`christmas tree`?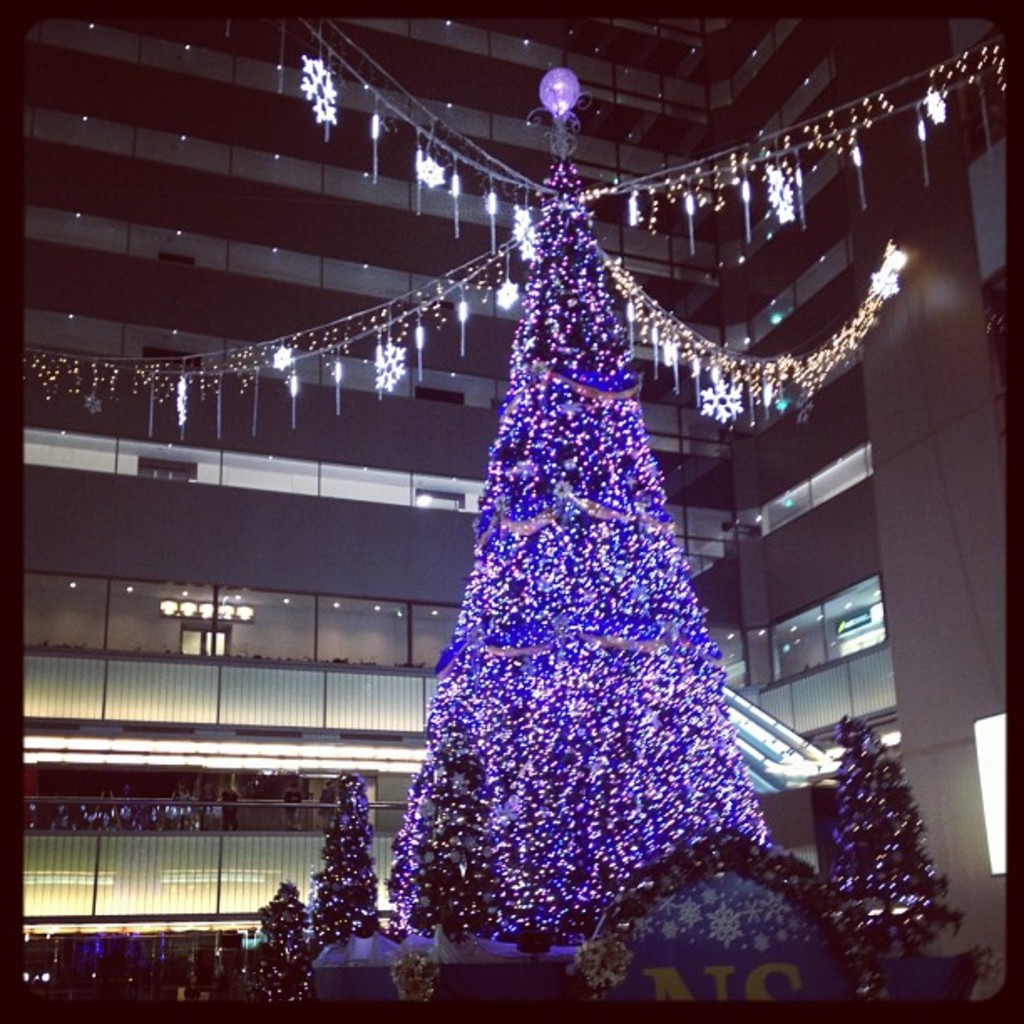
bbox=[388, 65, 783, 949]
